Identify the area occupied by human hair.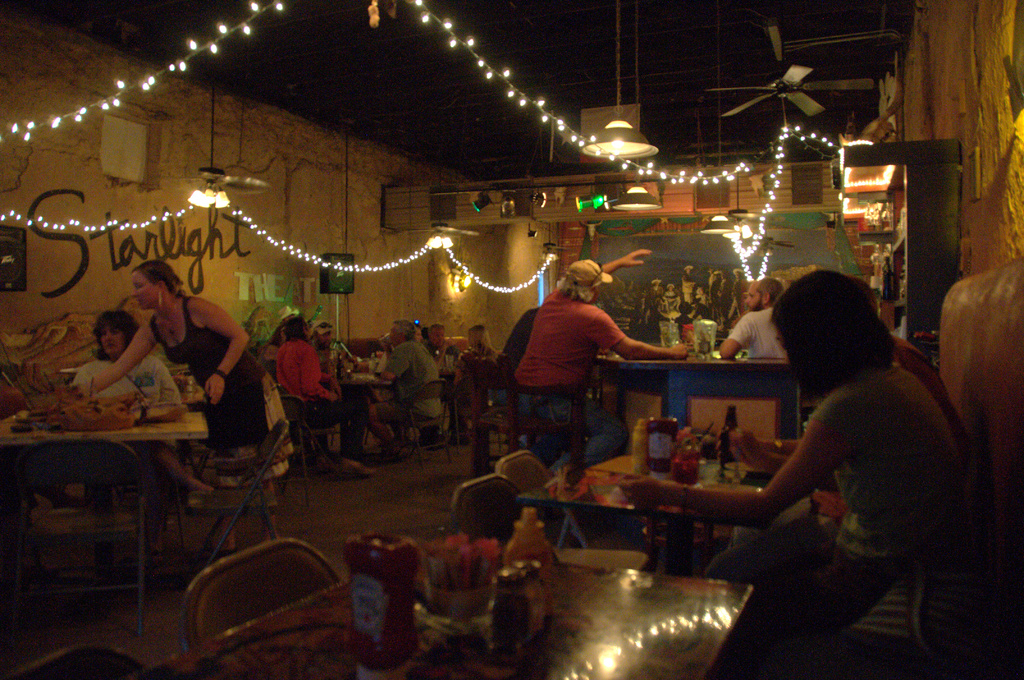
Area: [761,259,896,400].
